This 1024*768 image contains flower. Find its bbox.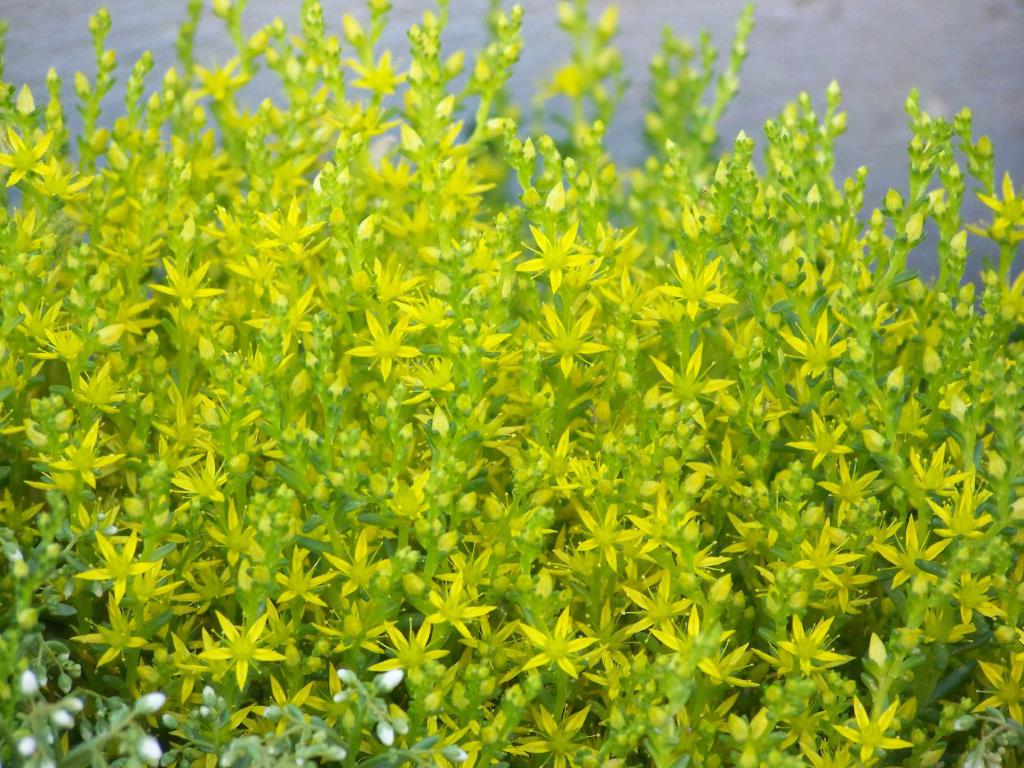
BBox(371, 725, 398, 745).
